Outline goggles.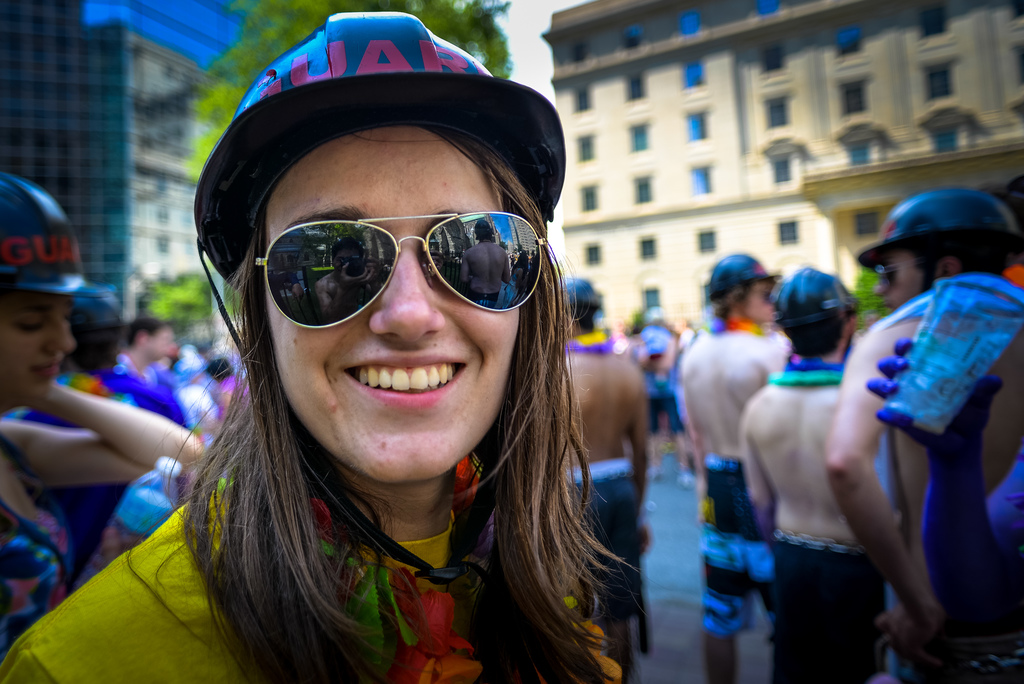
Outline: bbox=[236, 195, 551, 323].
